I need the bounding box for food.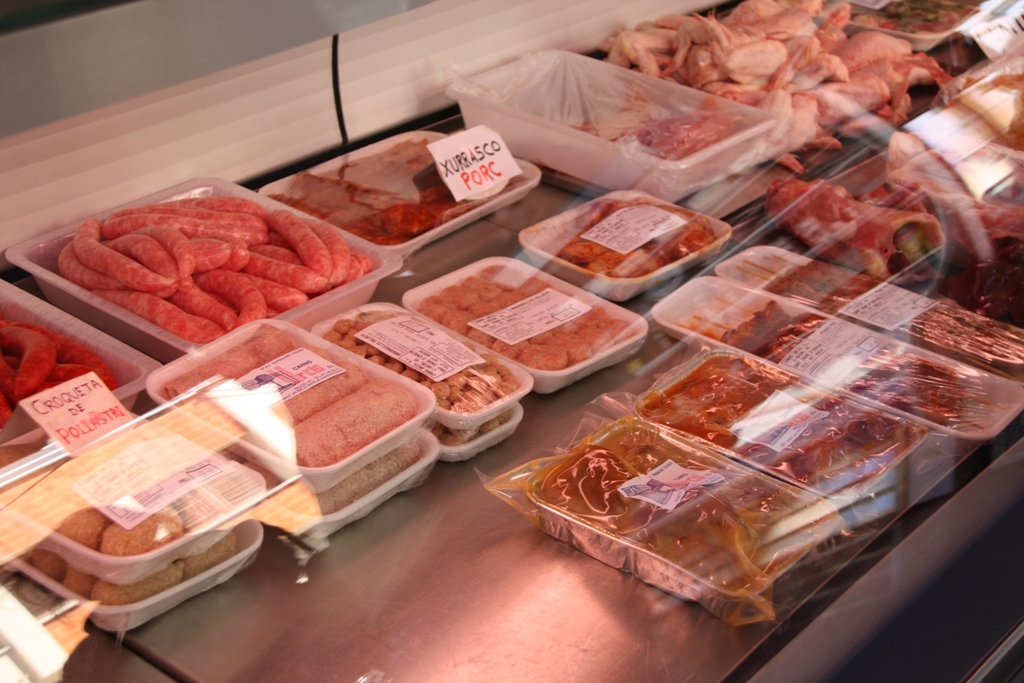
Here it is: pyautogui.locateOnScreen(186, 345, 329, 425).
